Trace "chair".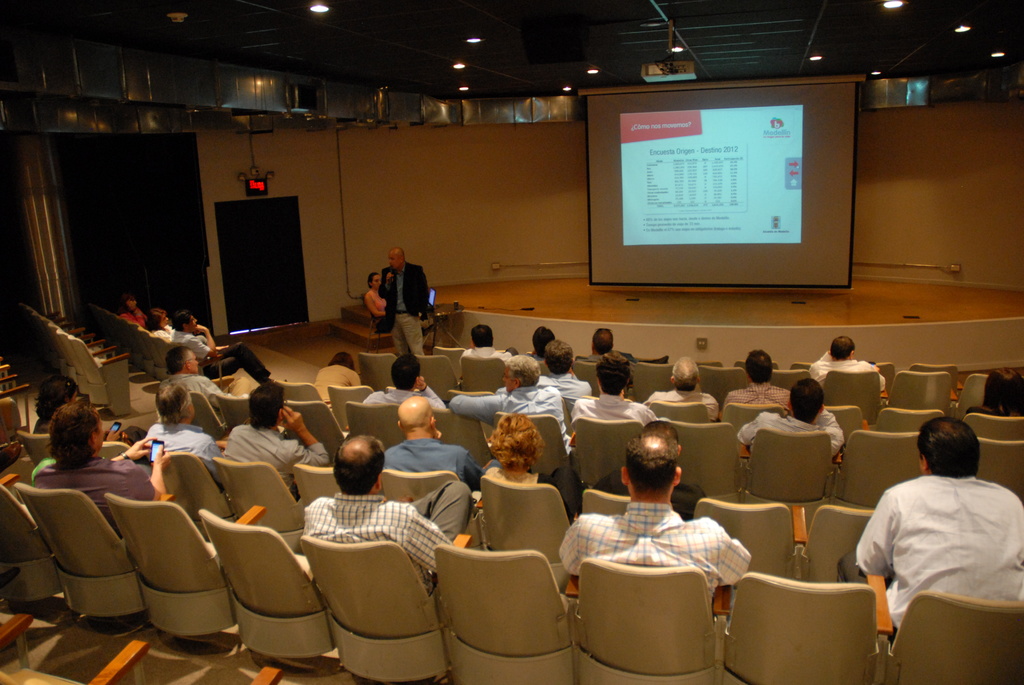
Traced to Rect(570, 417, 649, 485).
